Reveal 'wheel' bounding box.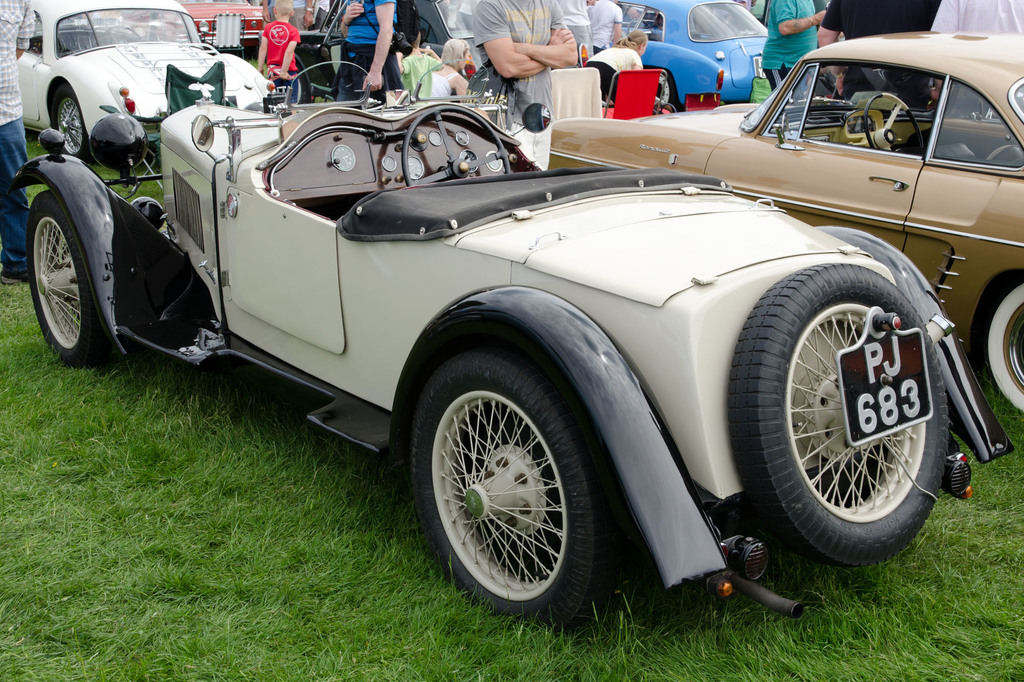
Revealed: box=[57, 89, 100, 164].
